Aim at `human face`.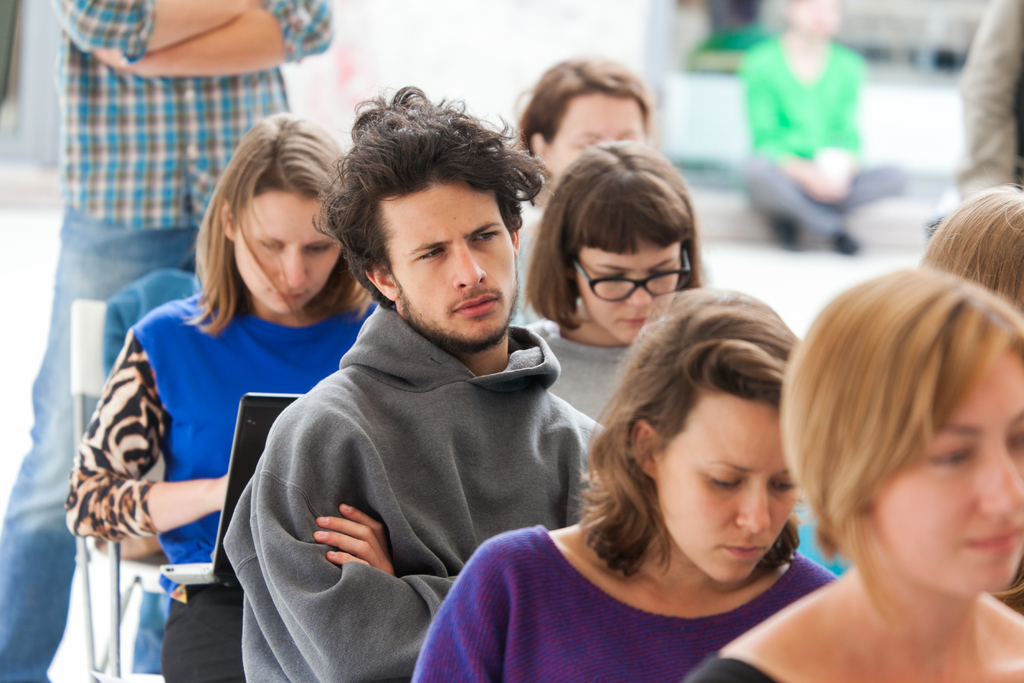
Aimed at crop(236, 190, 342, 315).
